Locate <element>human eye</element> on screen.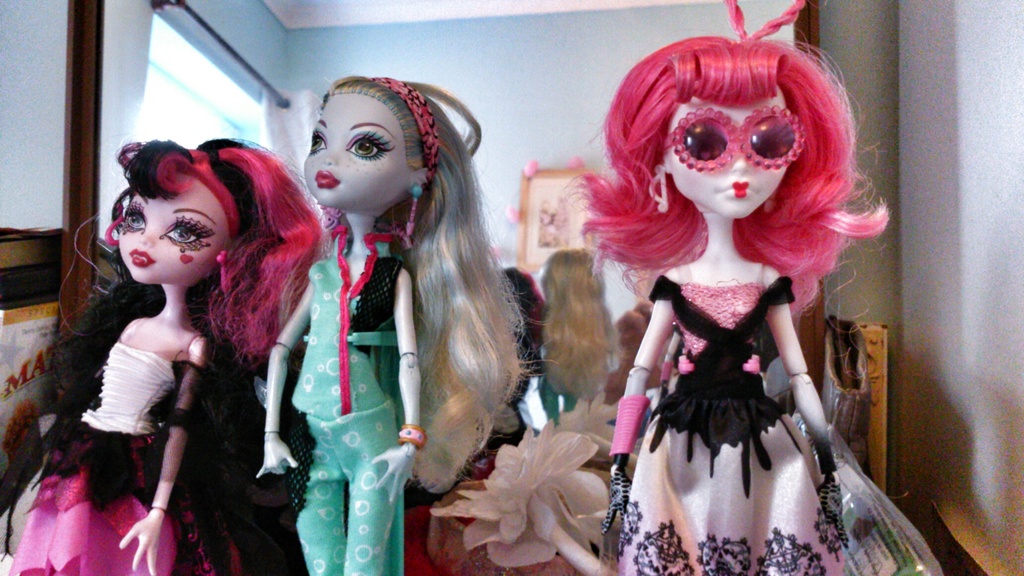
On screen at BBox(346, 131, 389, 158).
